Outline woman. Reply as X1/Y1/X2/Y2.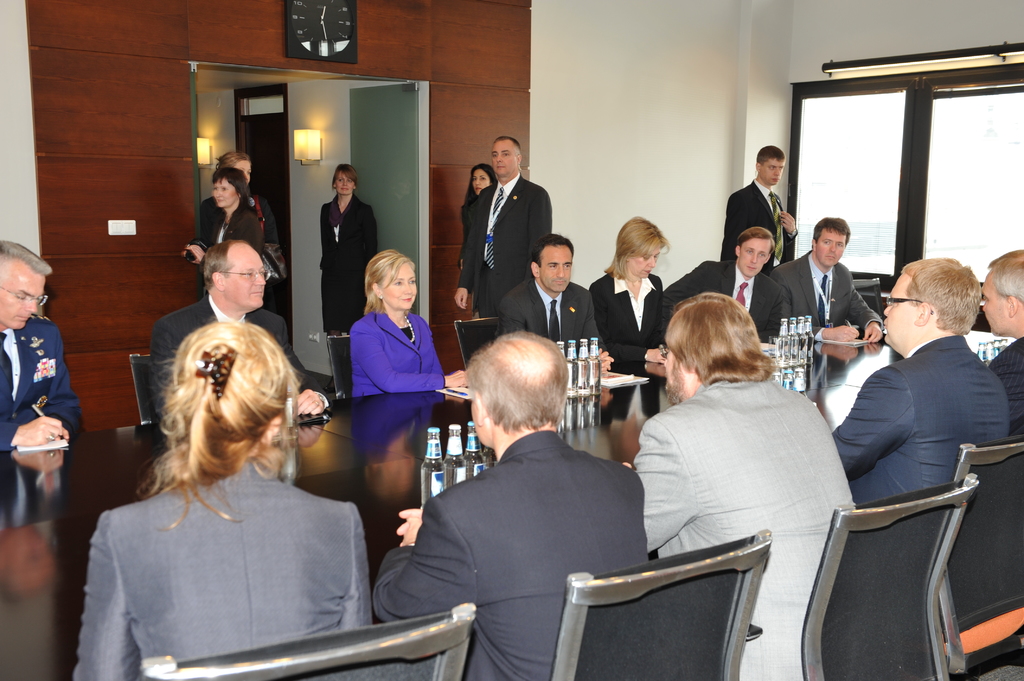
79/288/374/679.
